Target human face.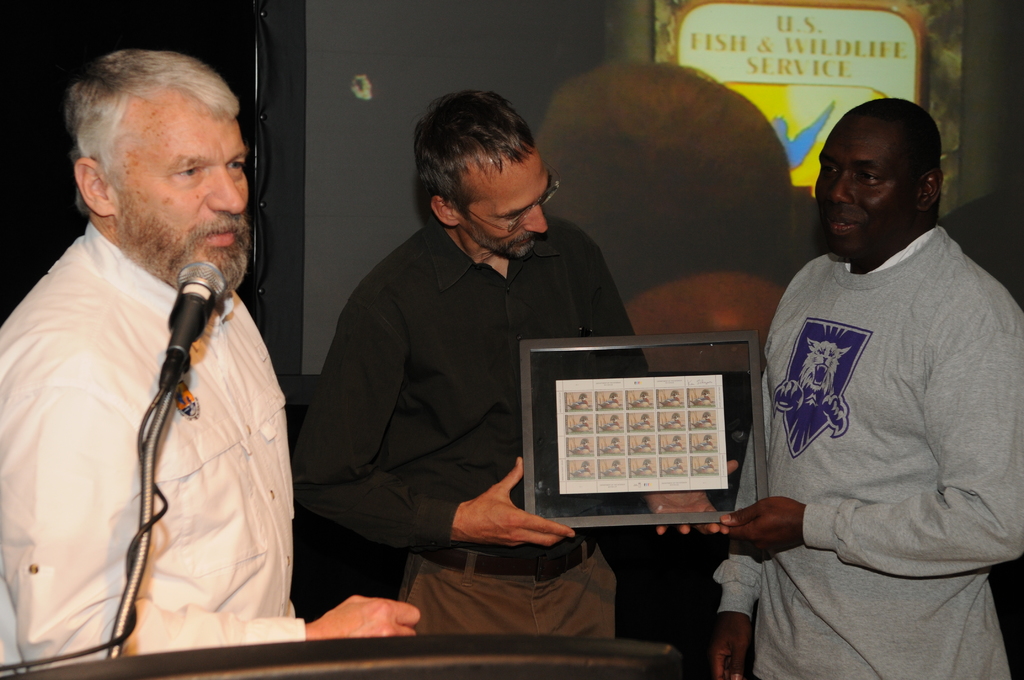
Target region: bbox=[109, 108, 250, 292].
